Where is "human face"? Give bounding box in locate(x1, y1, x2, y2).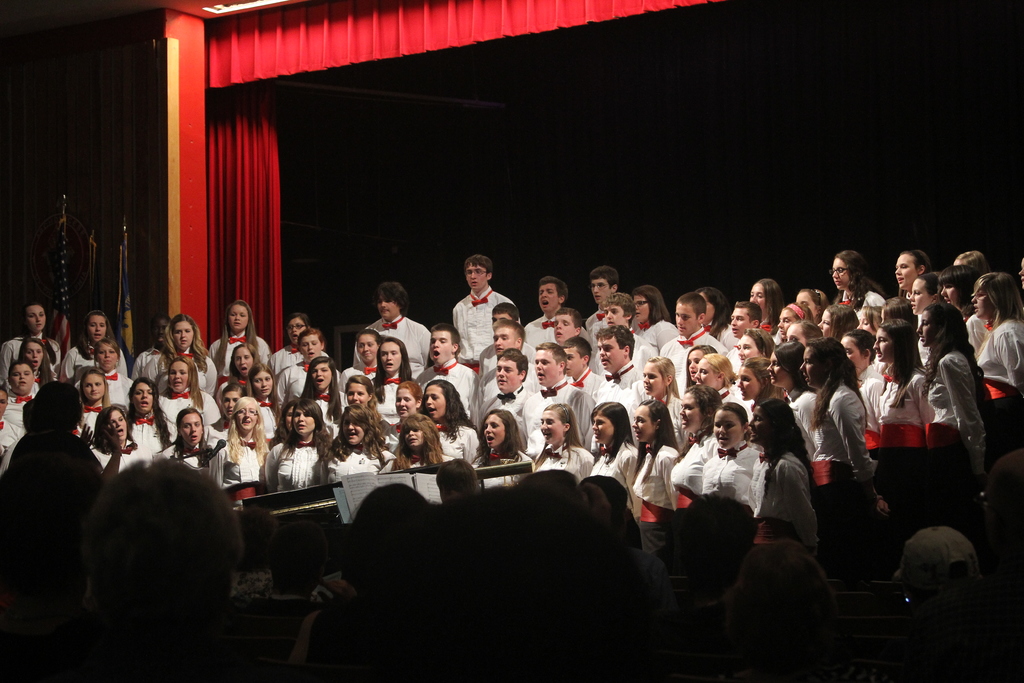
locate(675, 301, 694, 341).
